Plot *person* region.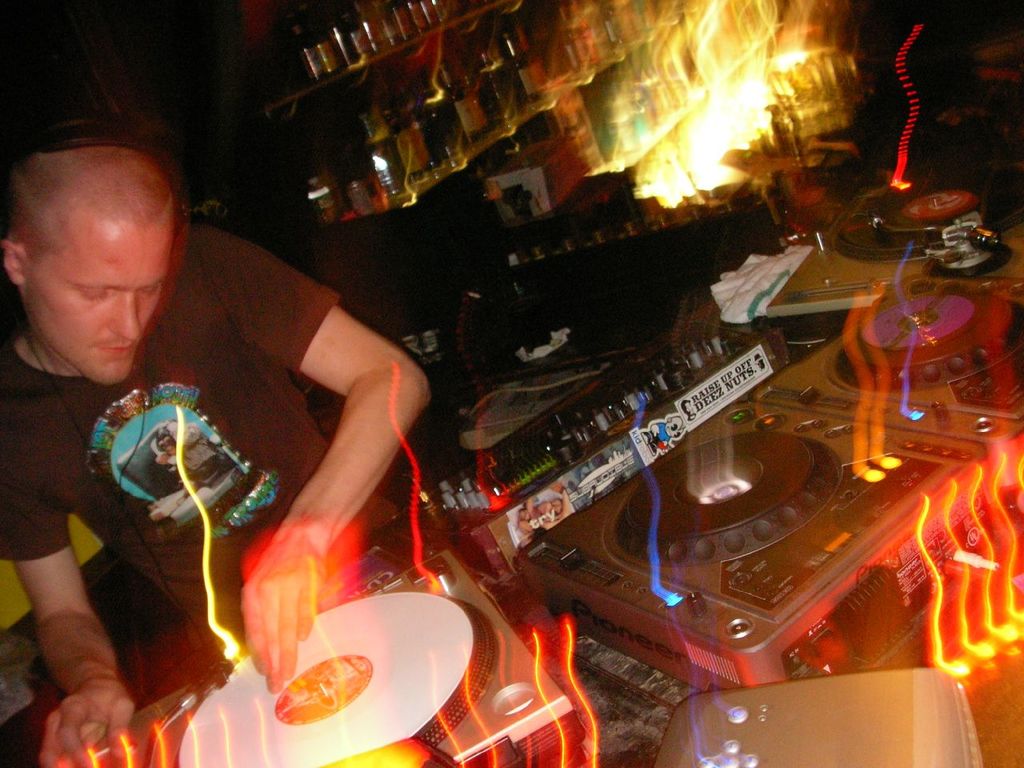
Plotted at x1=29, y1=130, x2=400, y2=762.
